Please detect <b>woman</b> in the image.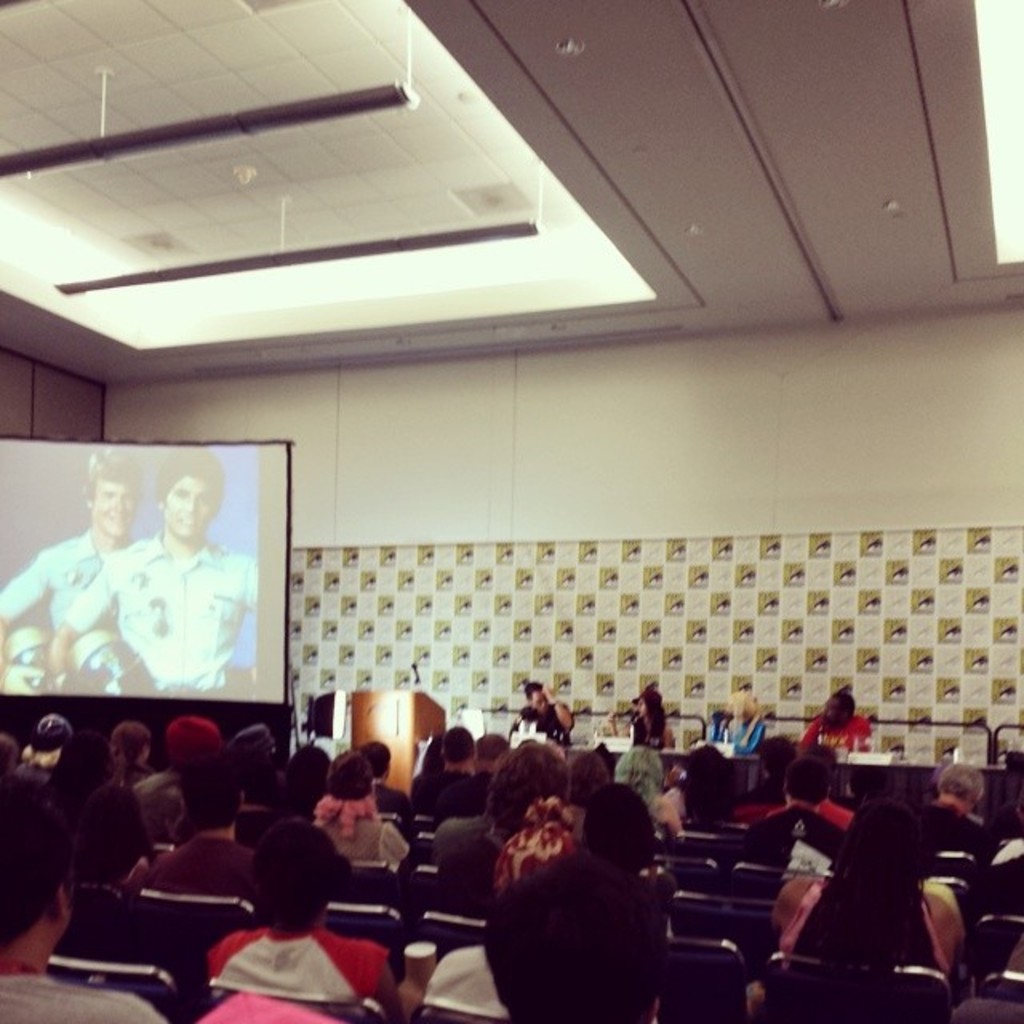
region(280, 741, 334, 813).
